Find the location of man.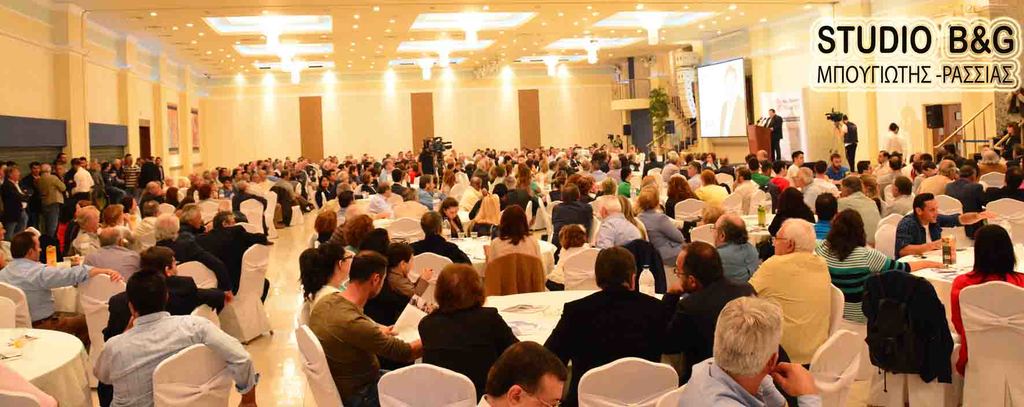
Location: crop(781, 148, 803, 181).
